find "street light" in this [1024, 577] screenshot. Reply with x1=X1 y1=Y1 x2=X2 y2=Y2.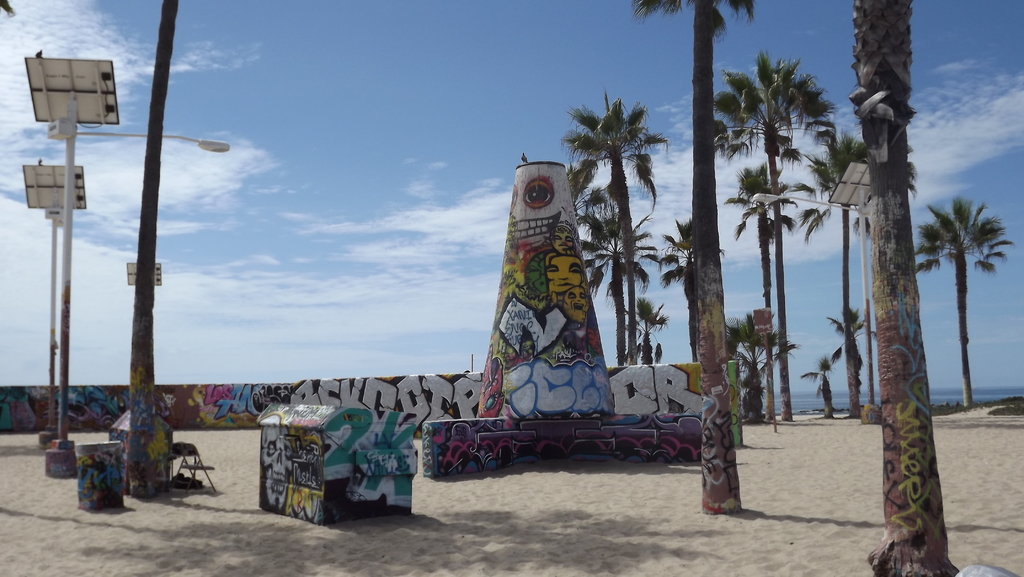
x1=49 y1=95 x2=229 y2=444.
